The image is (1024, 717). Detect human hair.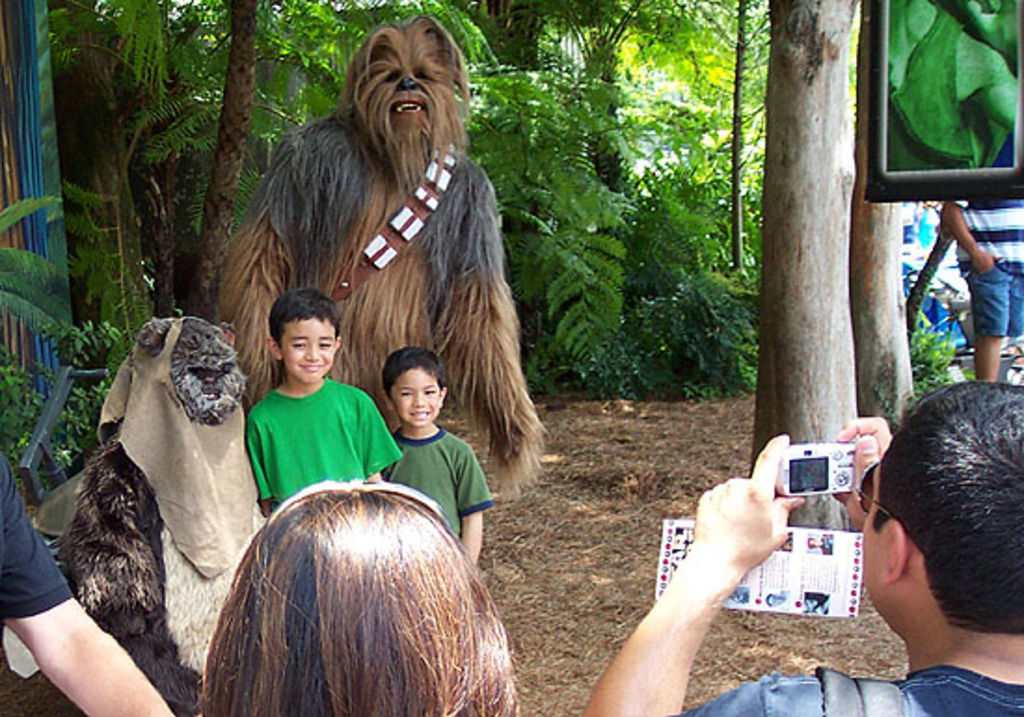
Detection: [left=382, top=341, right=445, bottom=380].
